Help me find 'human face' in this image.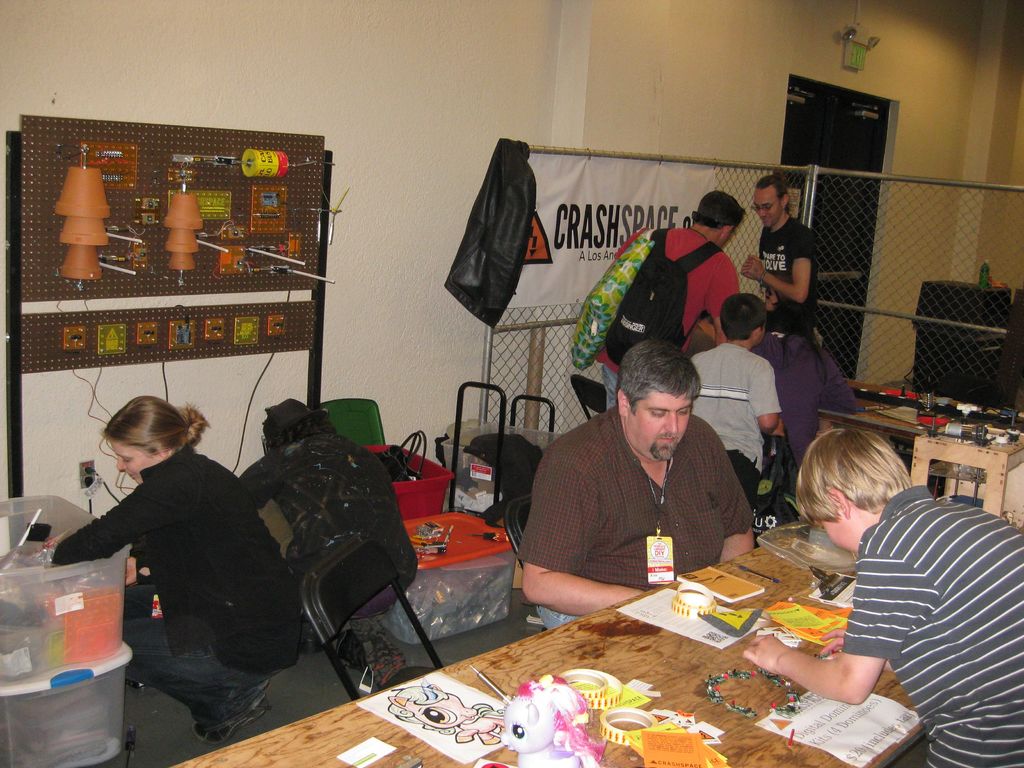
Found it: 816/521/860/554.
